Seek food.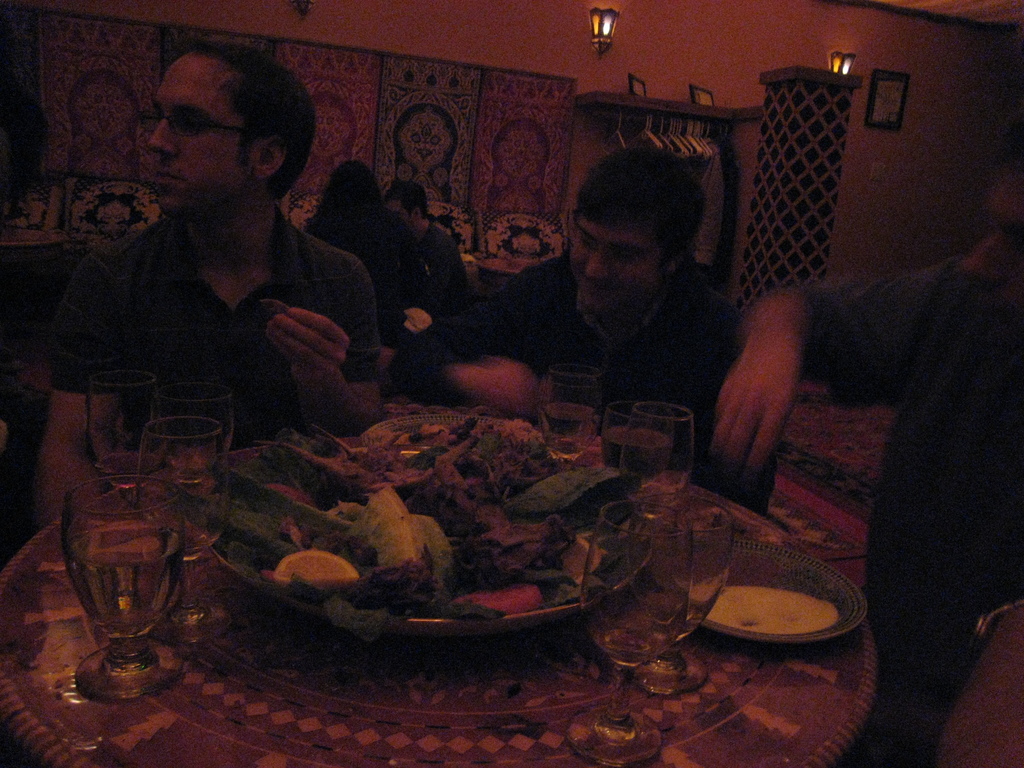
bbox=(186, 410, 641, 639).
